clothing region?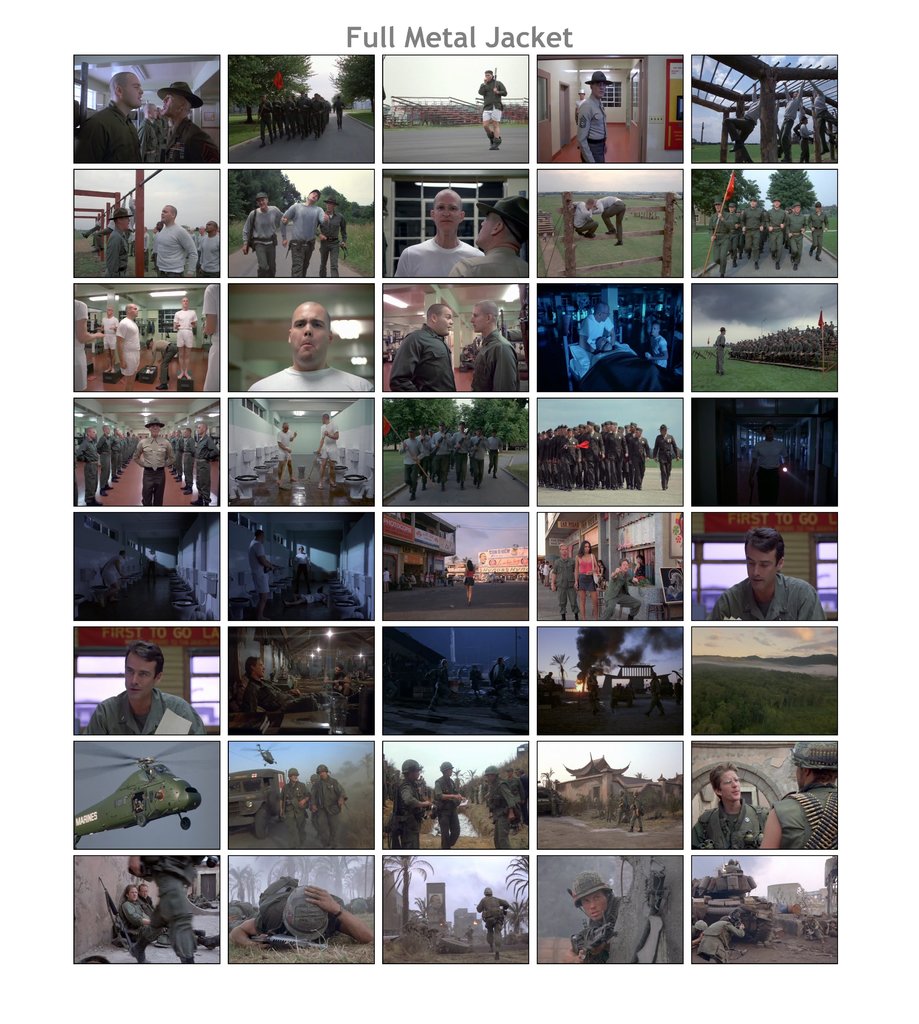
(476,332,521,395)
